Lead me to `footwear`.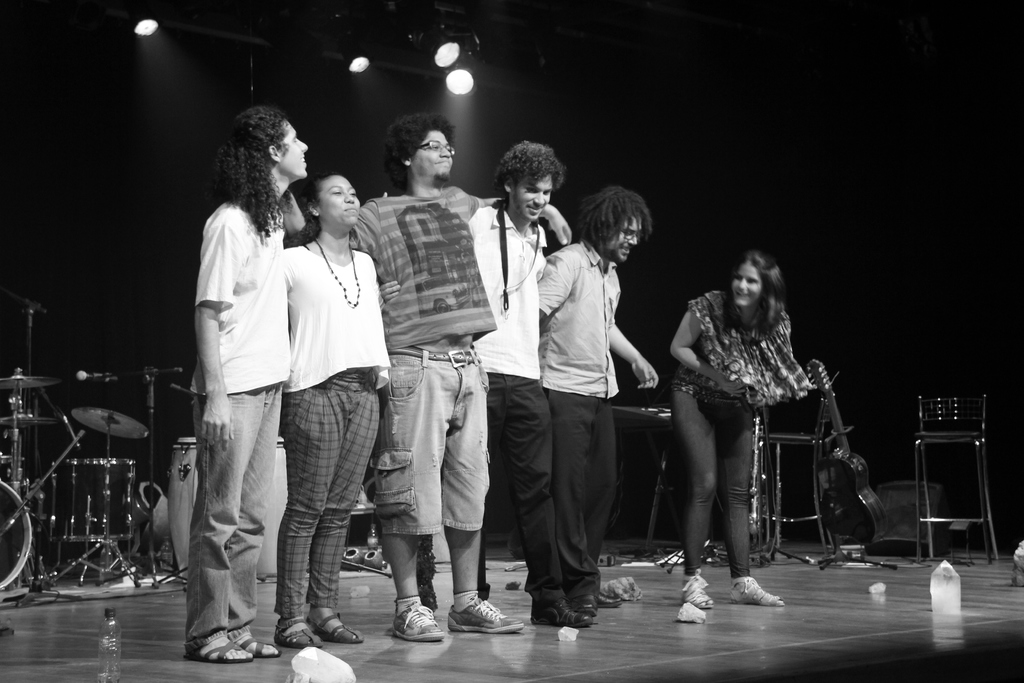
Lead to {"left": 389, "top": 598, "right": 449, "bottom": 645}.
